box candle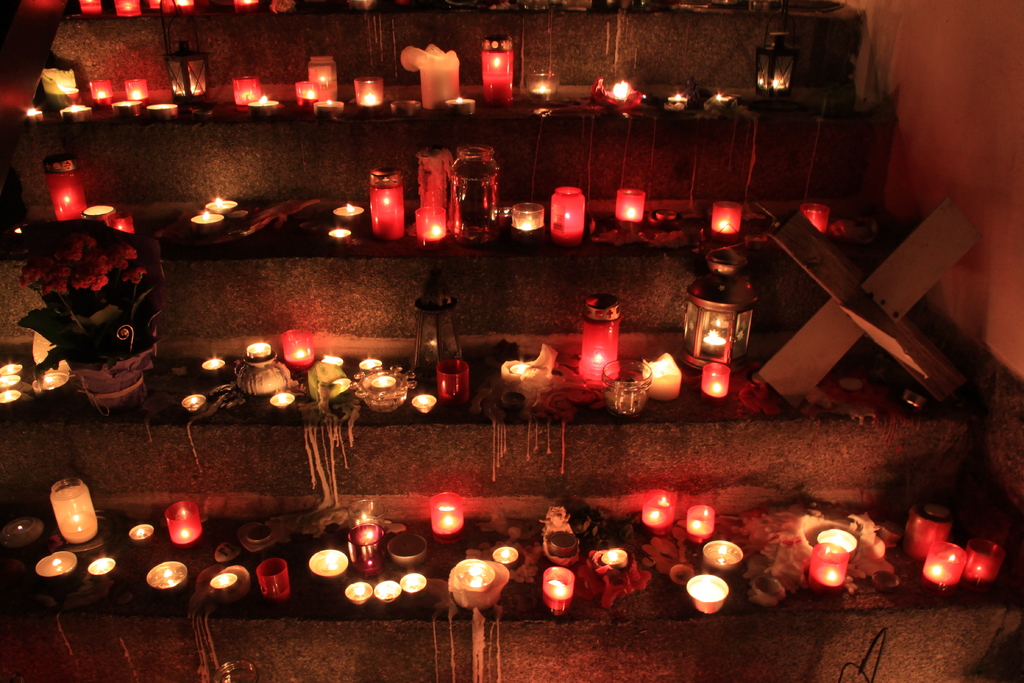
locate(492, 548, 516, 562)
